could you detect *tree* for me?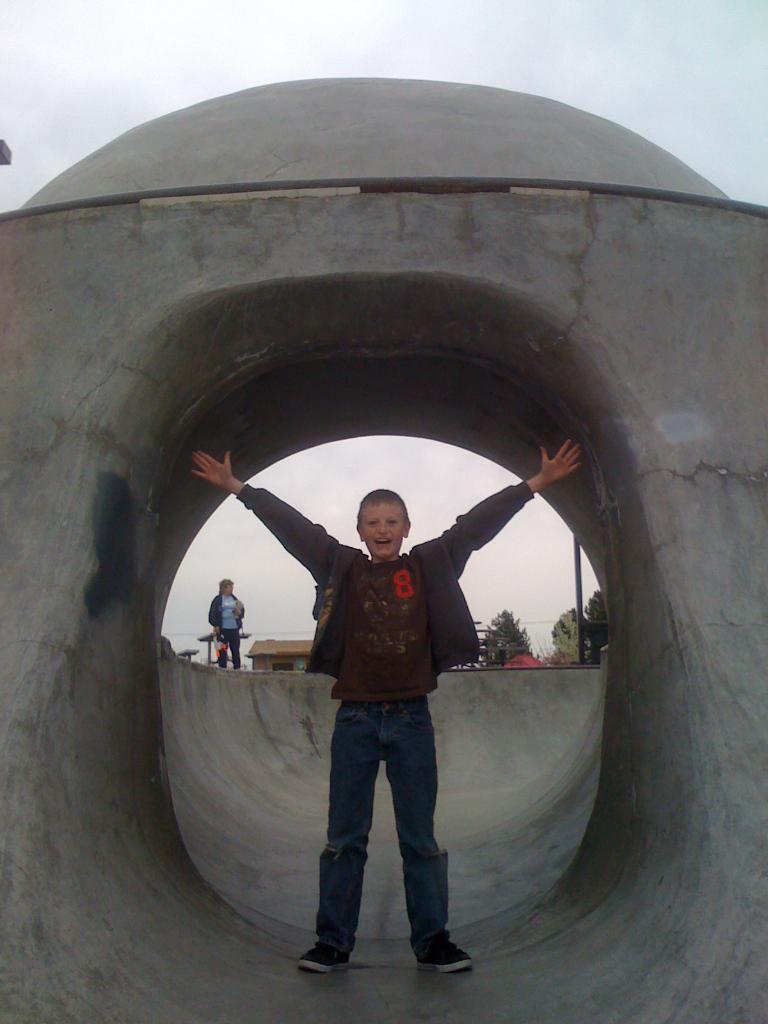
Detection result: left=483, top=607, right=537, bottom=666.
